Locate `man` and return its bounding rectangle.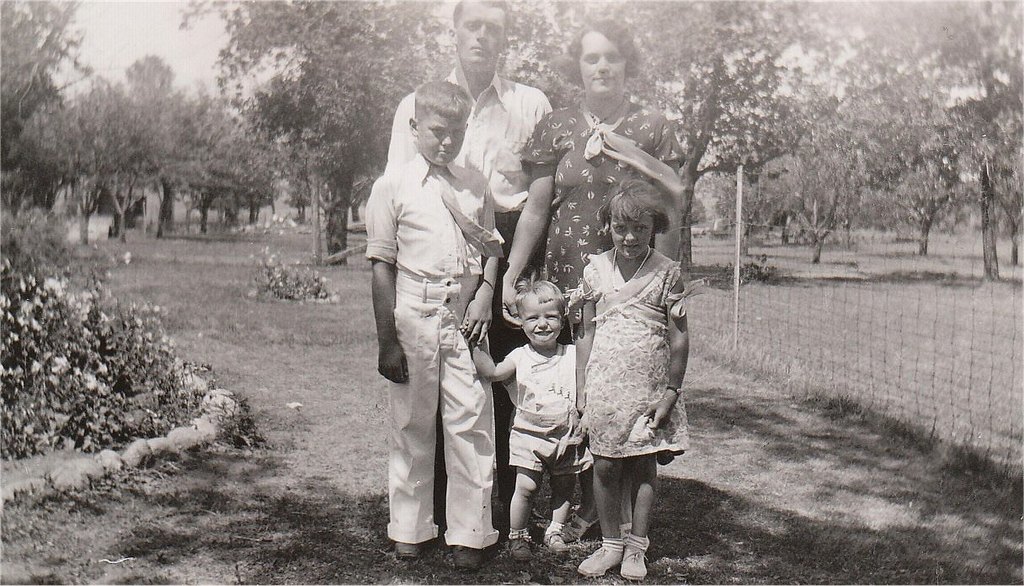
380,0,551,543.
